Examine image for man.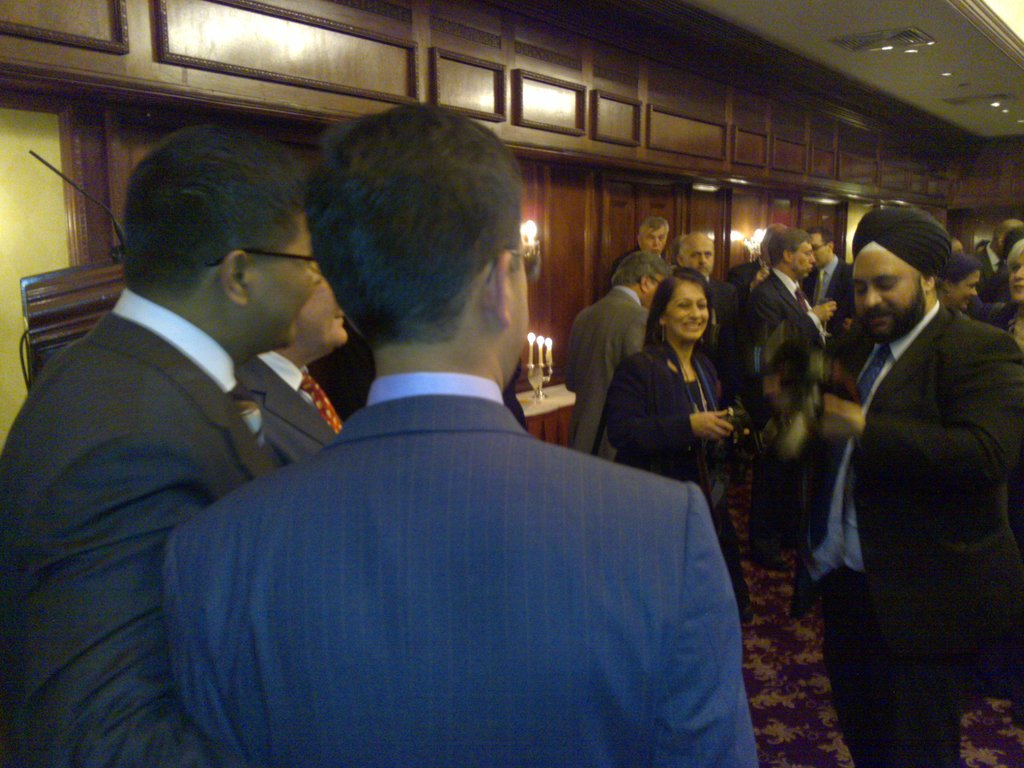
Examination result: x1=0, y1=112, x2=326, y2=767.
